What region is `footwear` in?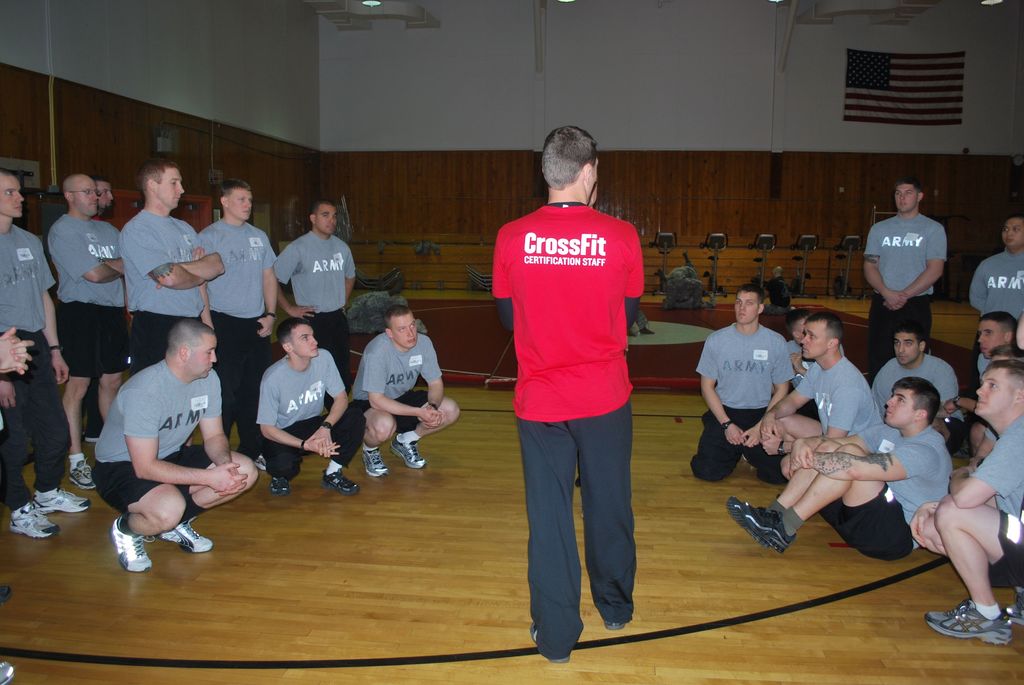
crop(922, 595, 1007, 649).
